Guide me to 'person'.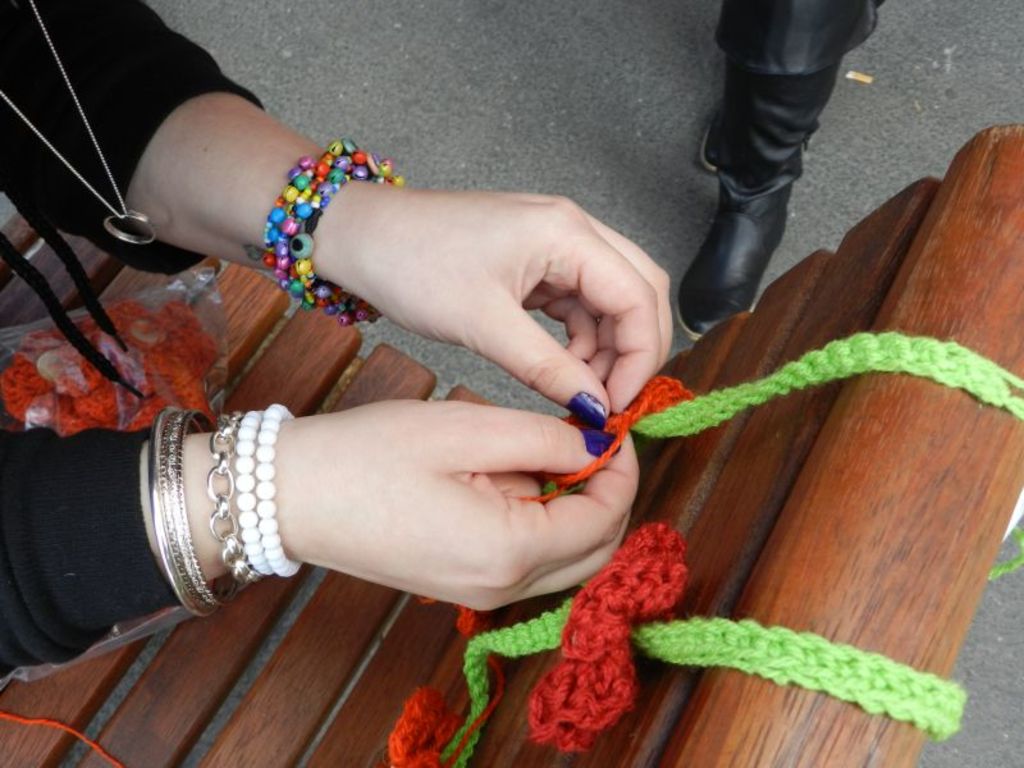
Guidance: 0:0:687:705.
